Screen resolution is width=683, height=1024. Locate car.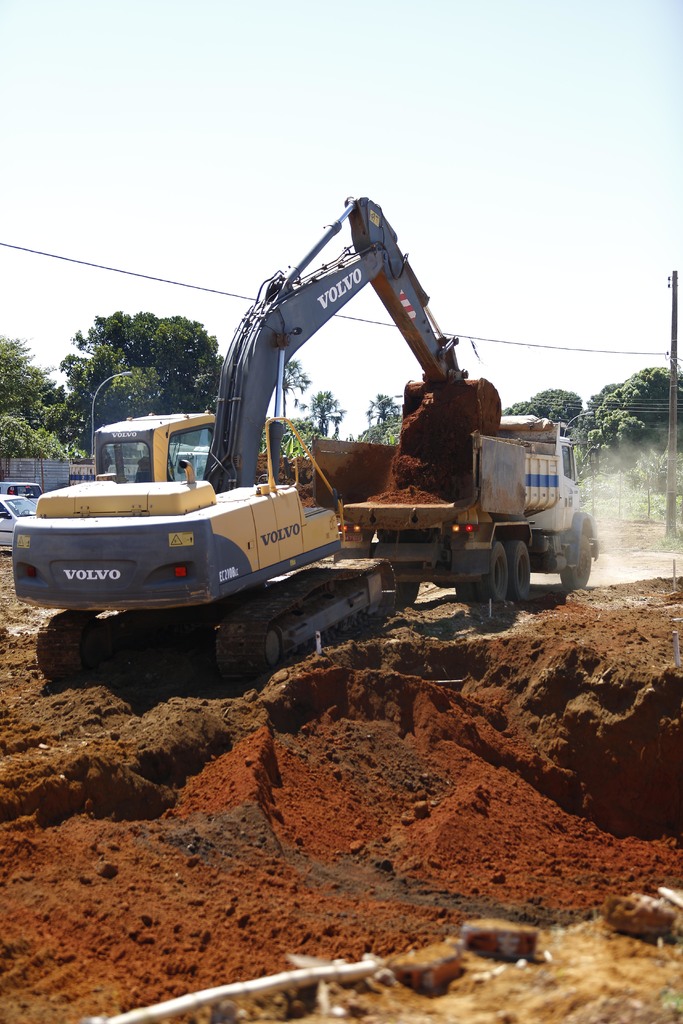
bbox=(0, 493, 37, 545).
